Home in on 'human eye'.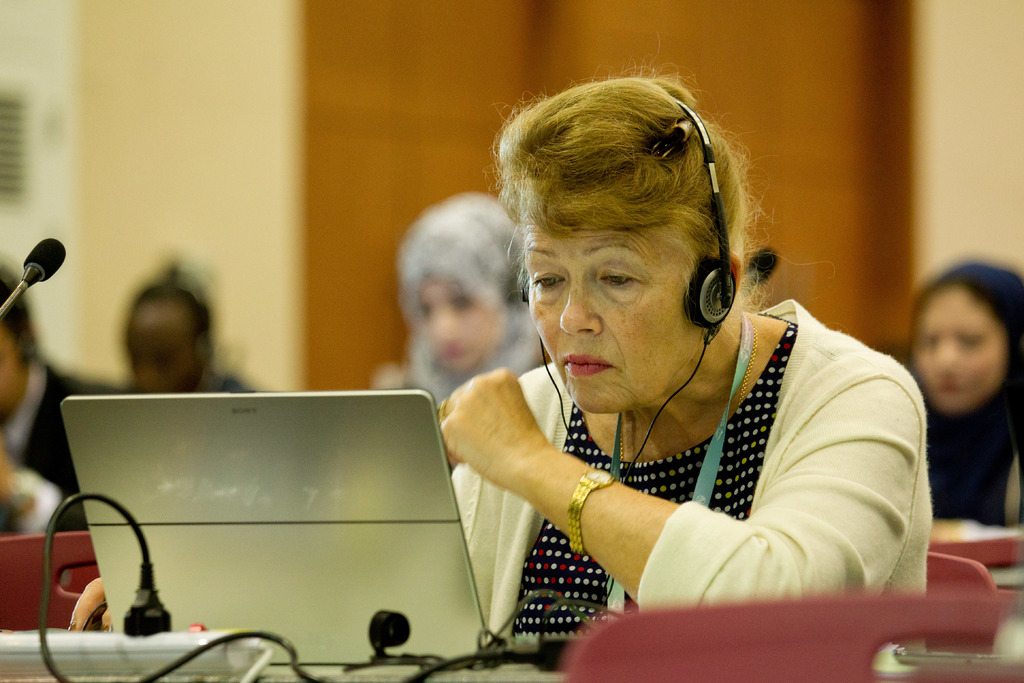
Homed in at box(531, 268, 566, 290).
